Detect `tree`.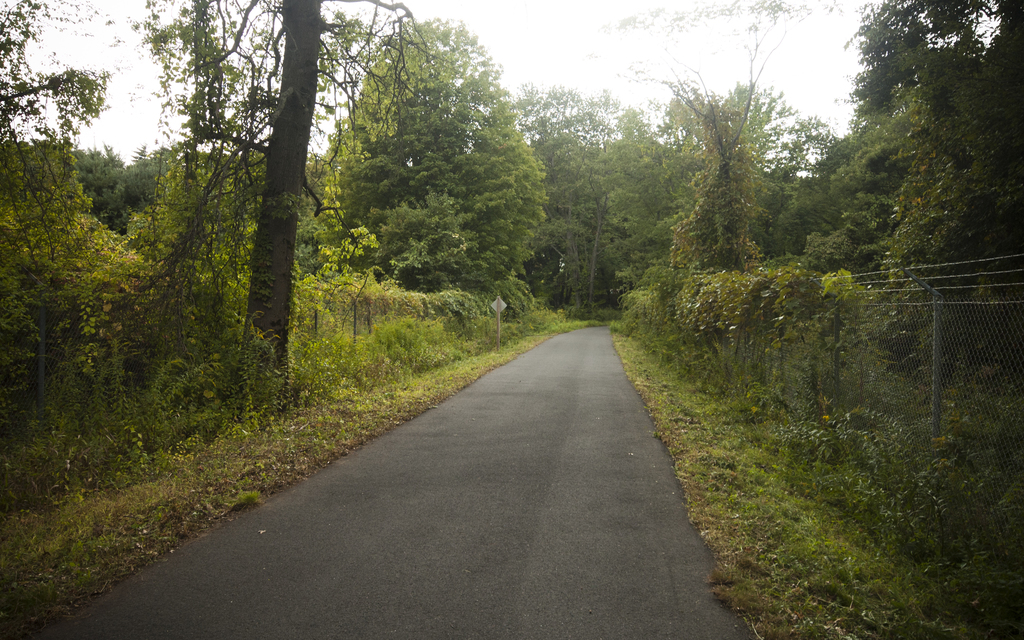
Detected at [left=332, top=19, right=540, bottom=298].
